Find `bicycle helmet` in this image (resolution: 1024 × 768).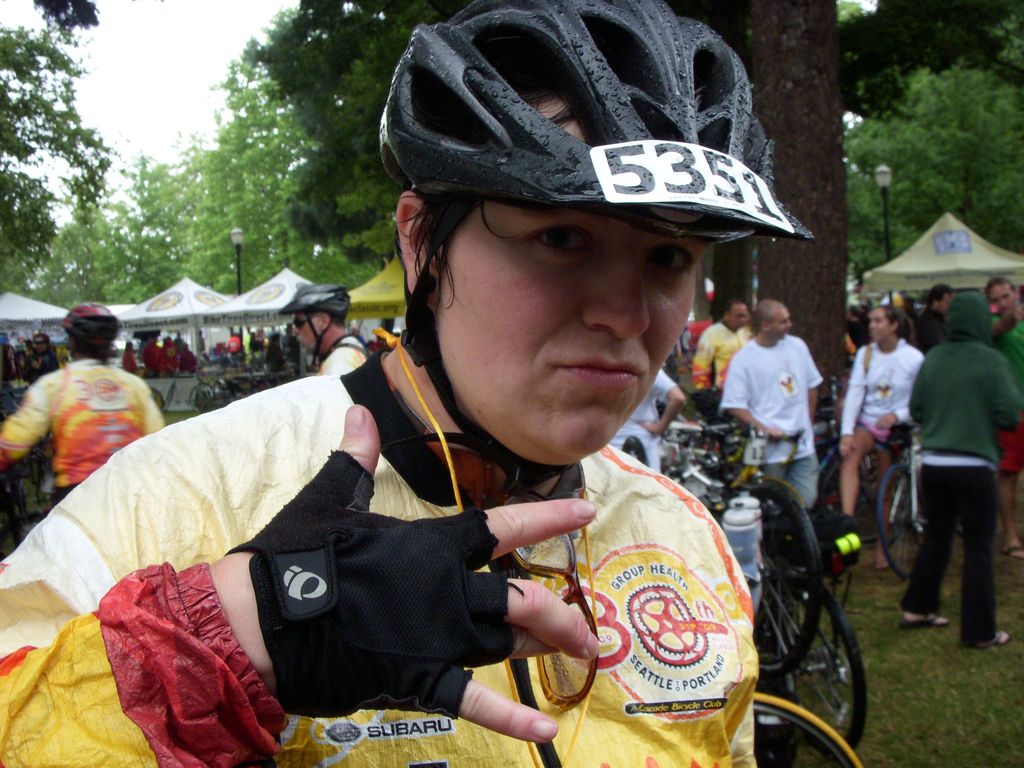
<region>384, 8, 818, 490</region>.
